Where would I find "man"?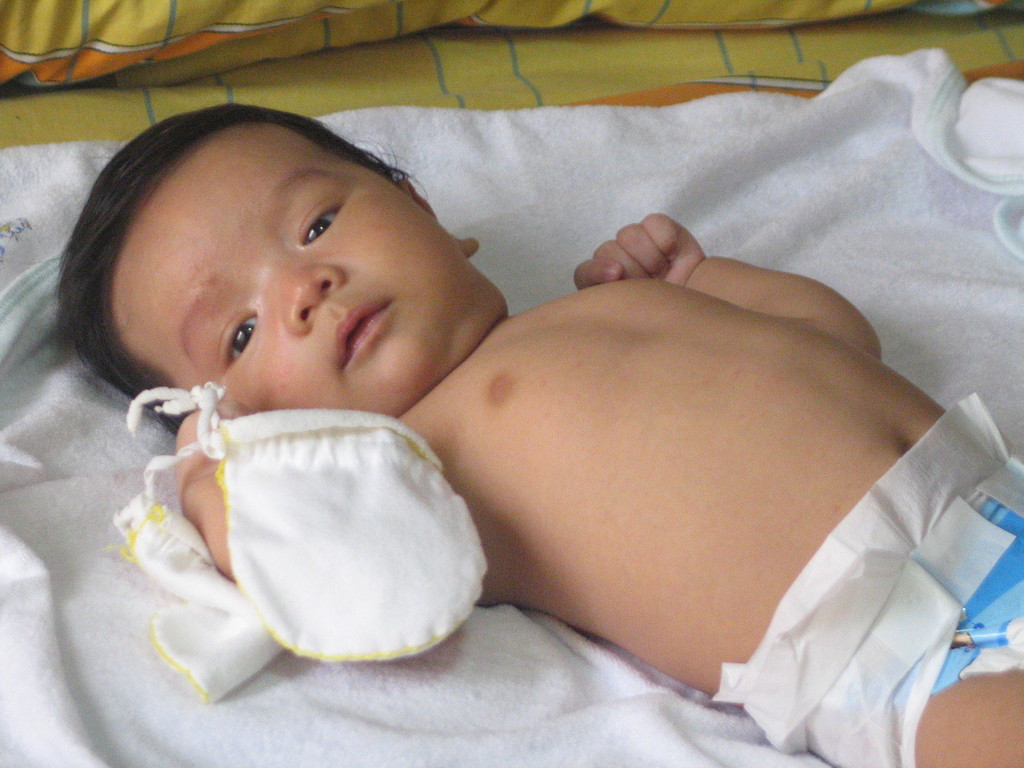
At bbox=[58, 102, 1023, 767].
